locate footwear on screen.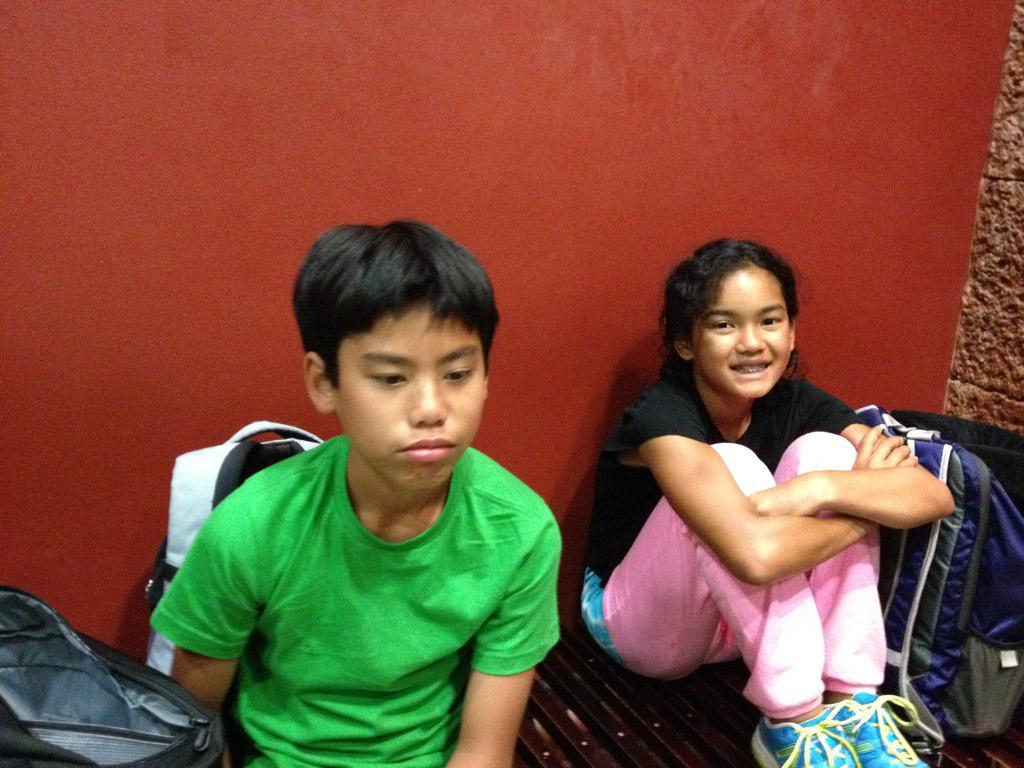
On screen at (750, 718, 860, 767).
